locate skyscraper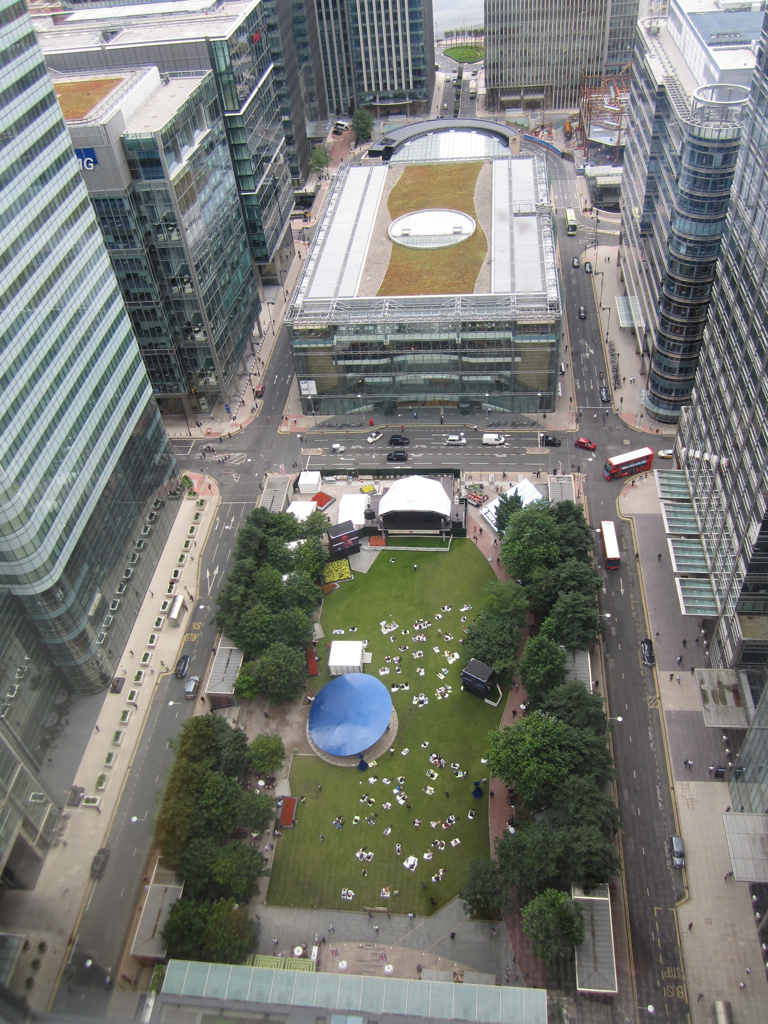
Rect(39, 64, 267, 436)
